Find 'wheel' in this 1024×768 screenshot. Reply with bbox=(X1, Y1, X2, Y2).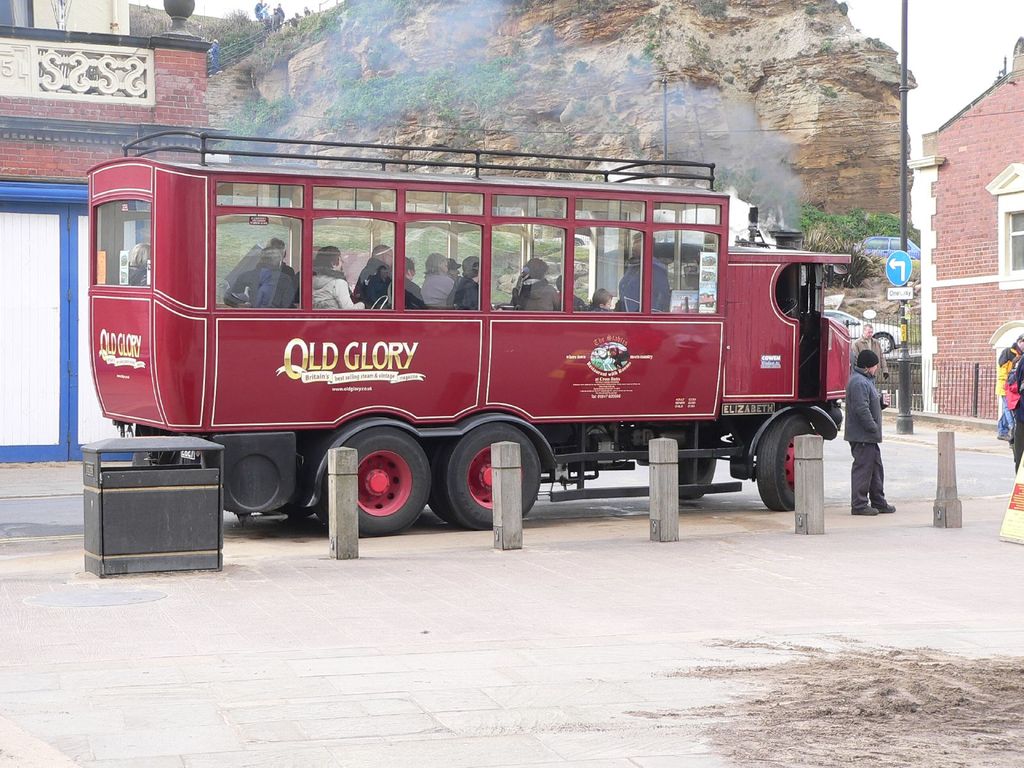
bbox=(324, 424, 434, 536).
